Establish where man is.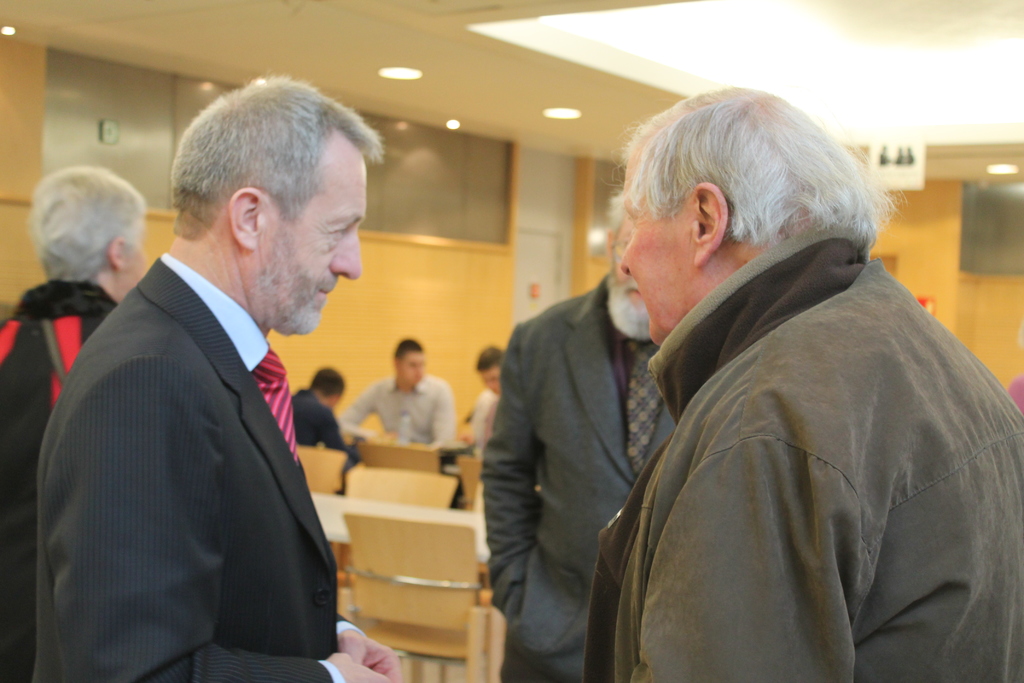
Established at x1=582, y1=85, x2=1023, y2=682.
